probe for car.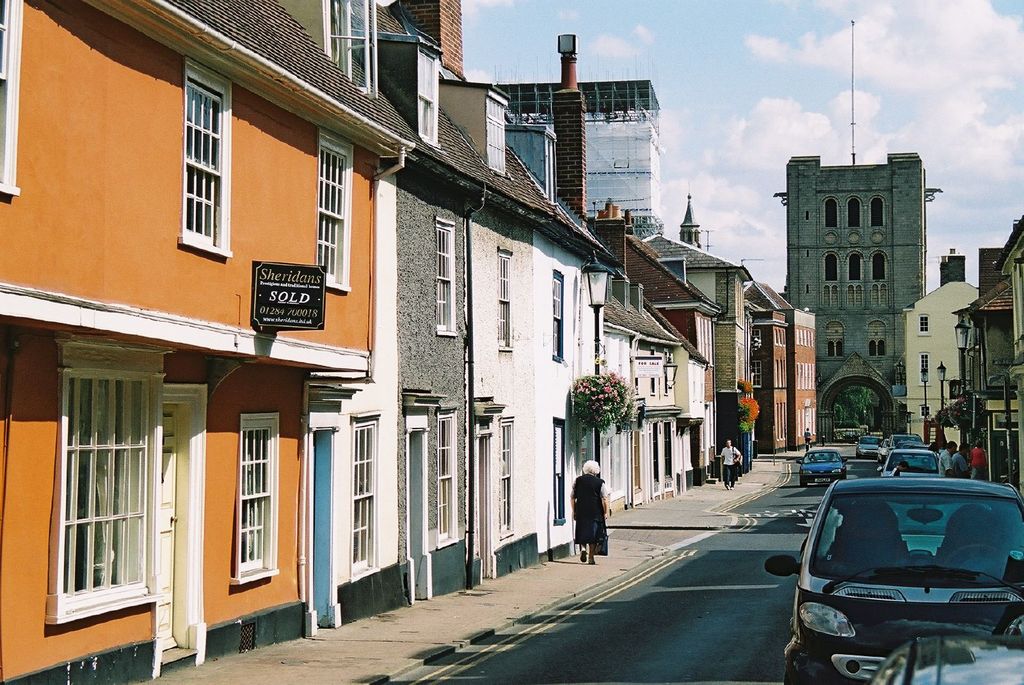
Probe result: left=845, top=452, right=886, bottom=481.
